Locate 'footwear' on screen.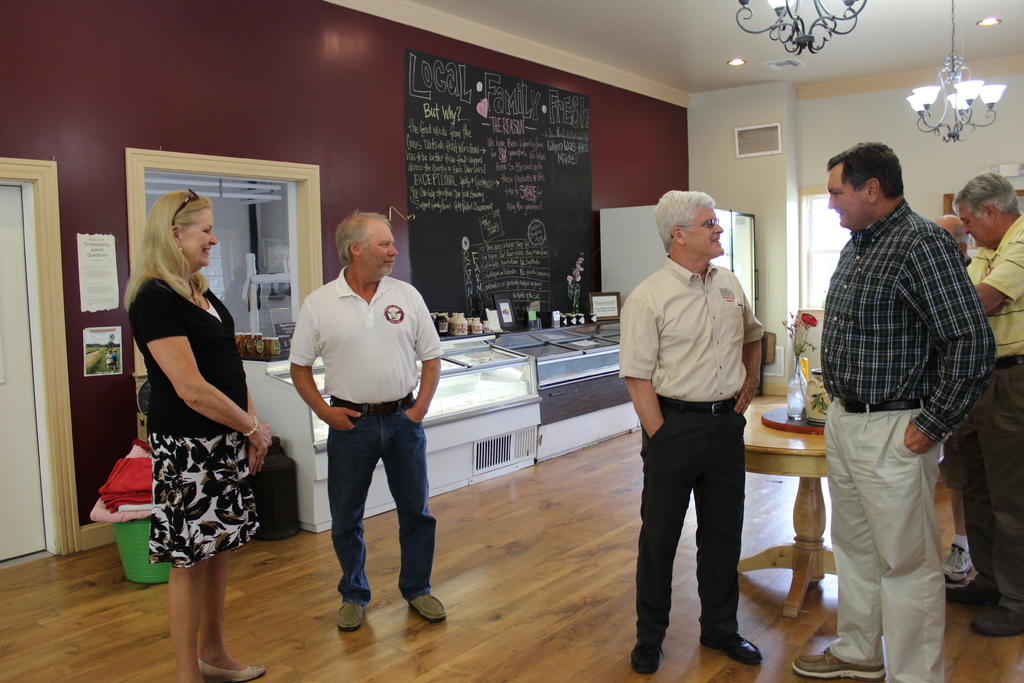
On screen at l=968, t=603, r=1023, b=638.
